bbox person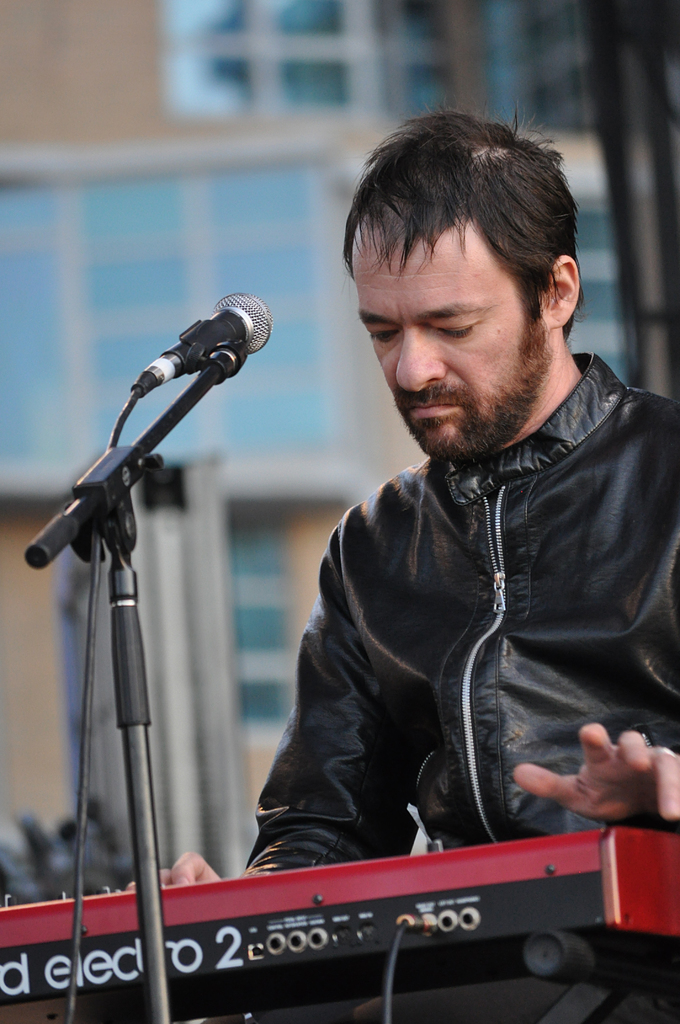
BBox(120, 106, 679, 1023)
